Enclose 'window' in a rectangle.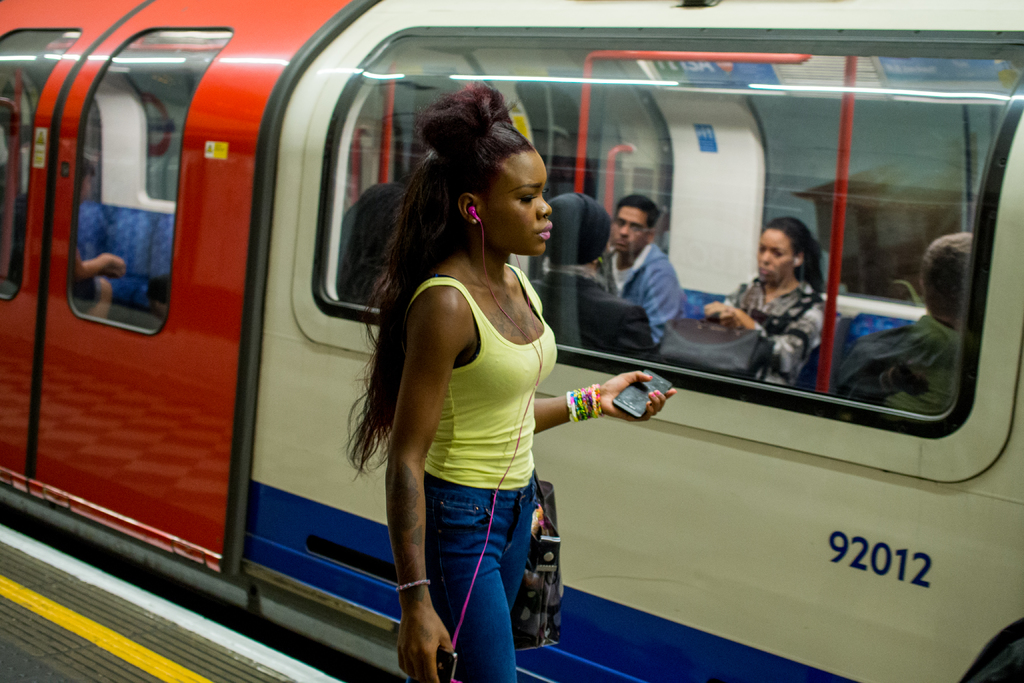
select_region(68, 24, 232, 336).
